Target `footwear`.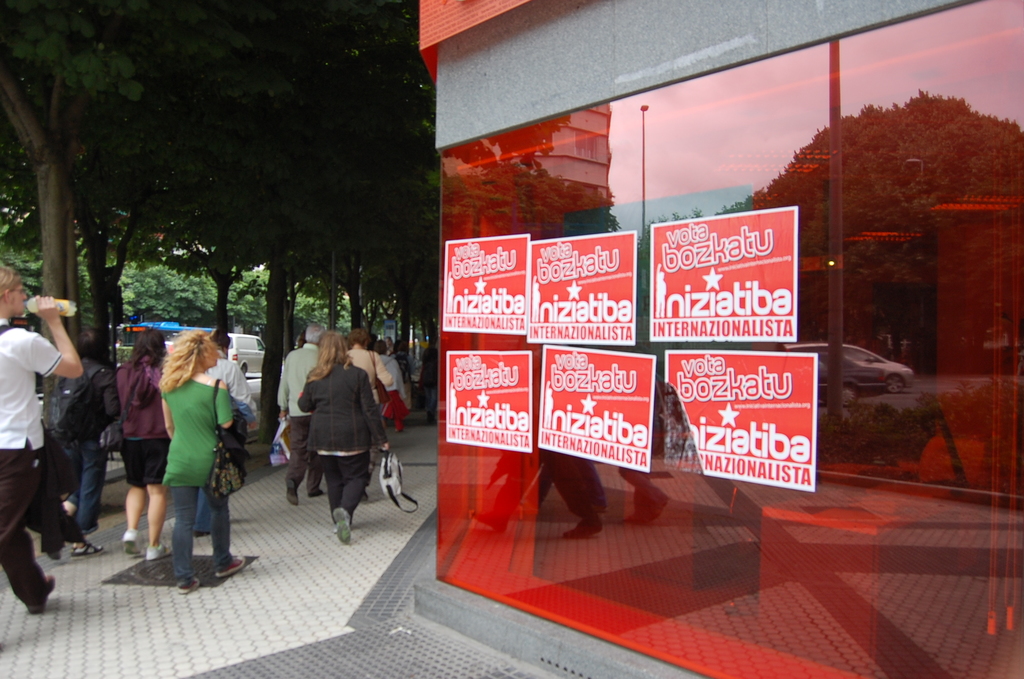
Target region: <bbox>426, 407, 435, 423</bbox>.
